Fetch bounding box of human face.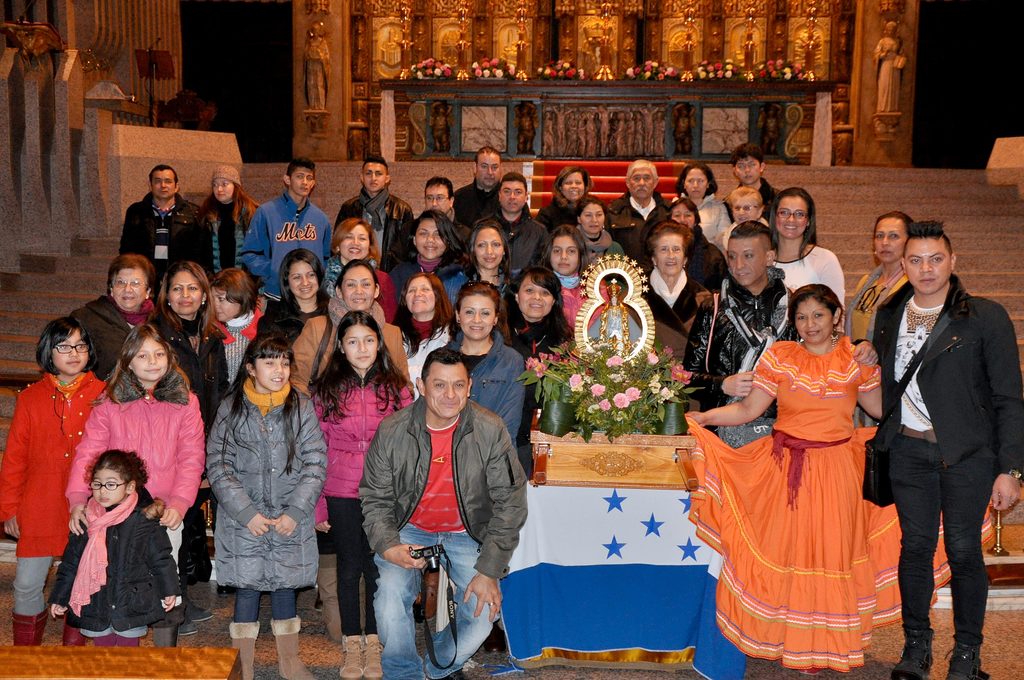
Bbox: crop(115, 268, 145, 305).
